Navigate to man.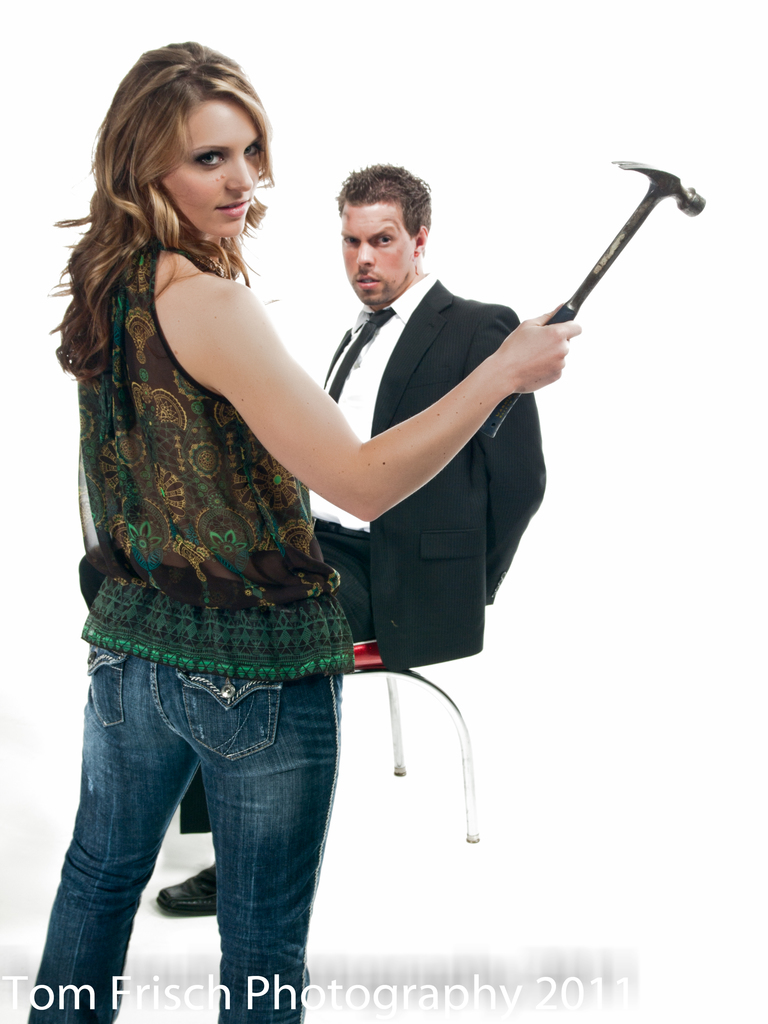
Navigation target: {"left": 148, "top": 158, "right": 546, "bottom": 912}.
